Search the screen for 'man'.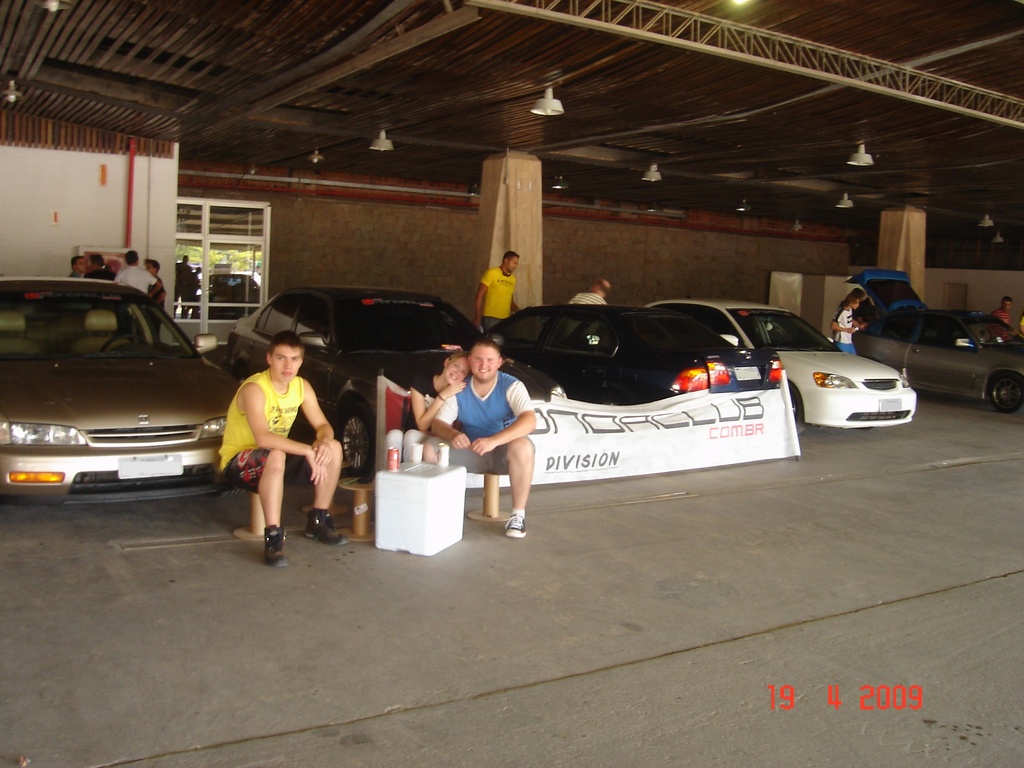
Found at rect(219, 333, 342, 570).
